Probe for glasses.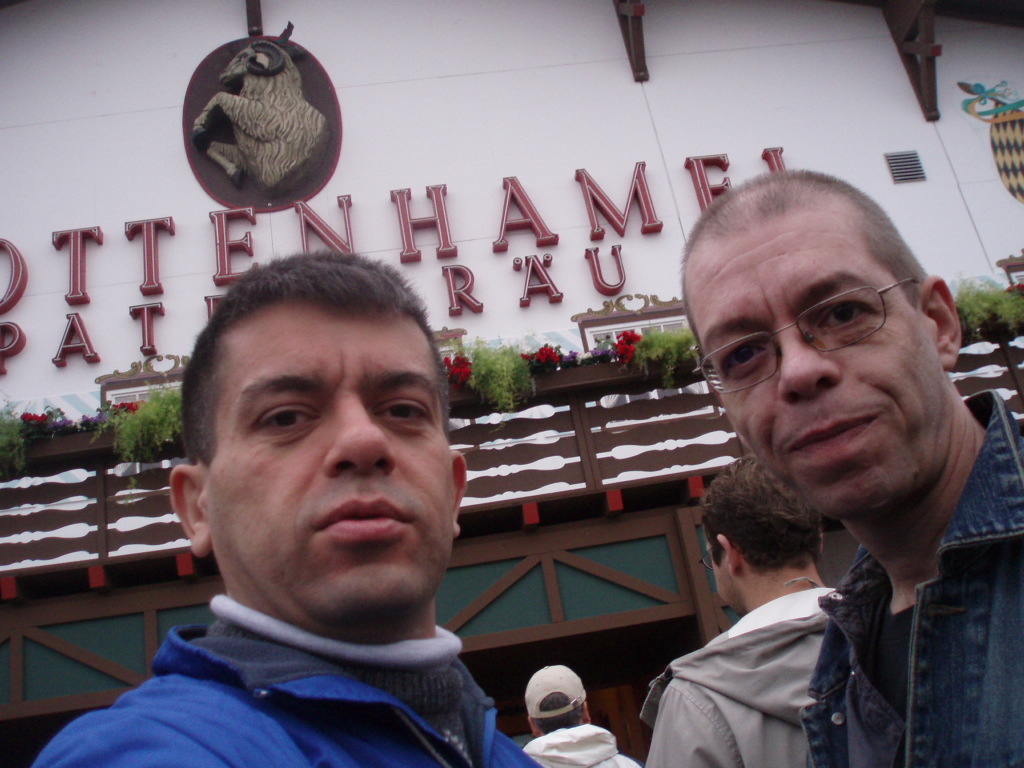
Probe result: 691:272:920:396.
